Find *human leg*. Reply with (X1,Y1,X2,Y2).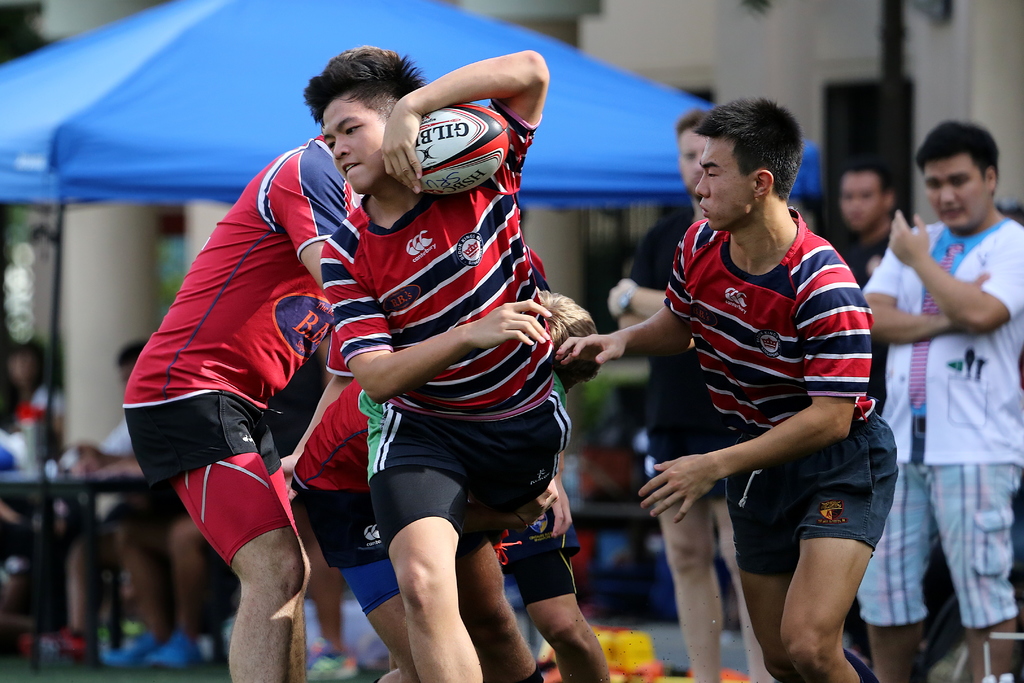
(854,473,924,682).
